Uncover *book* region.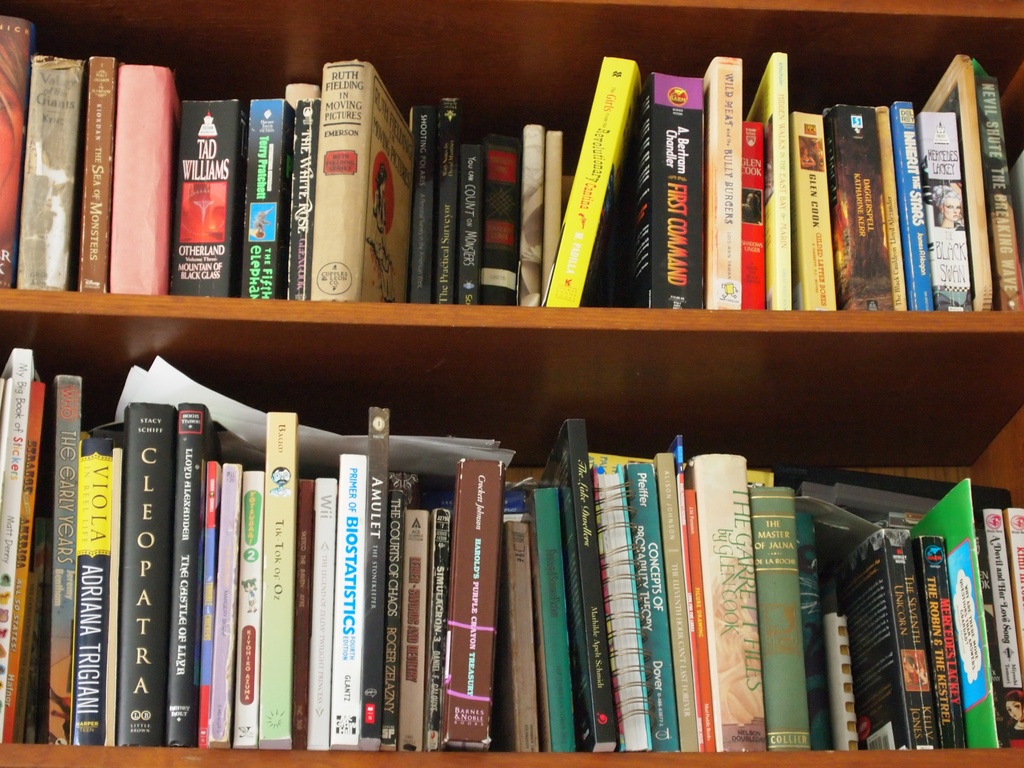
Uncovered: 294 474 323 760.
